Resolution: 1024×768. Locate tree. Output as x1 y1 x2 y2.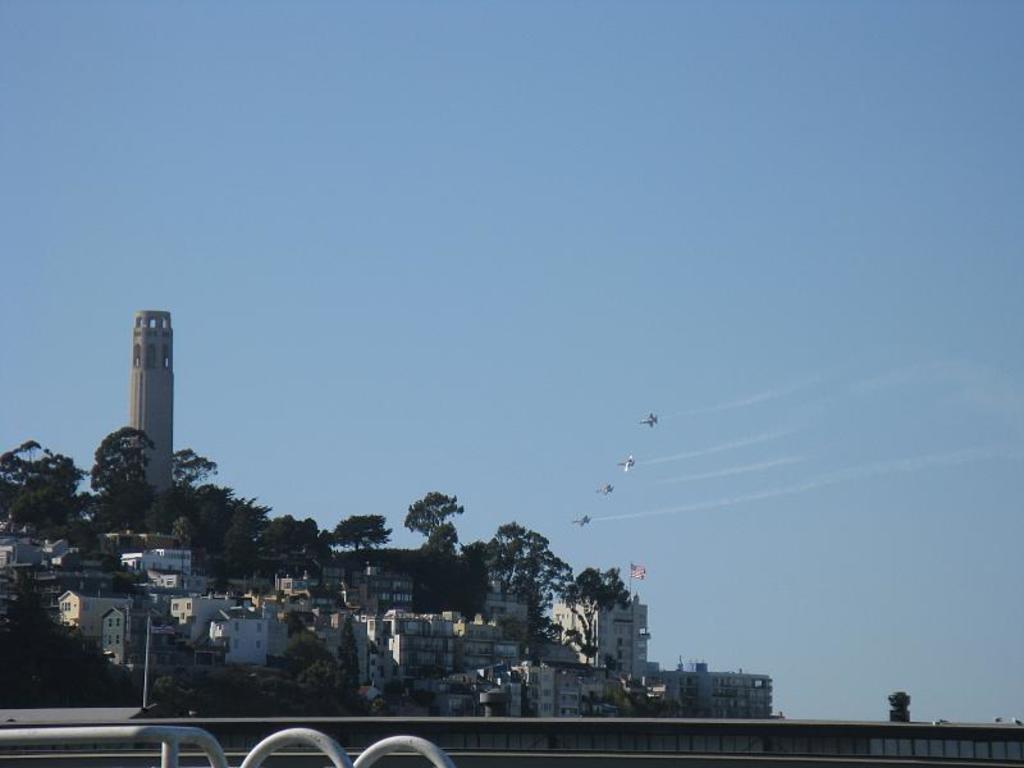
270 605 317 639.
